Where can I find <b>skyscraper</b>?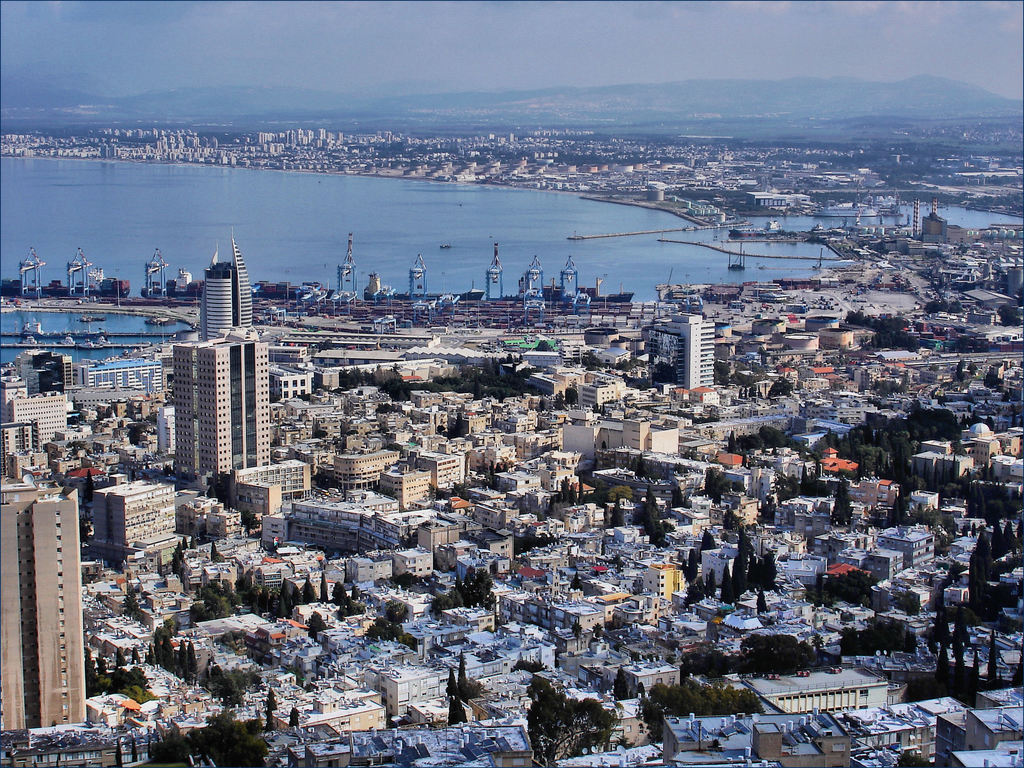
You can find it at 104/238/264/467.
